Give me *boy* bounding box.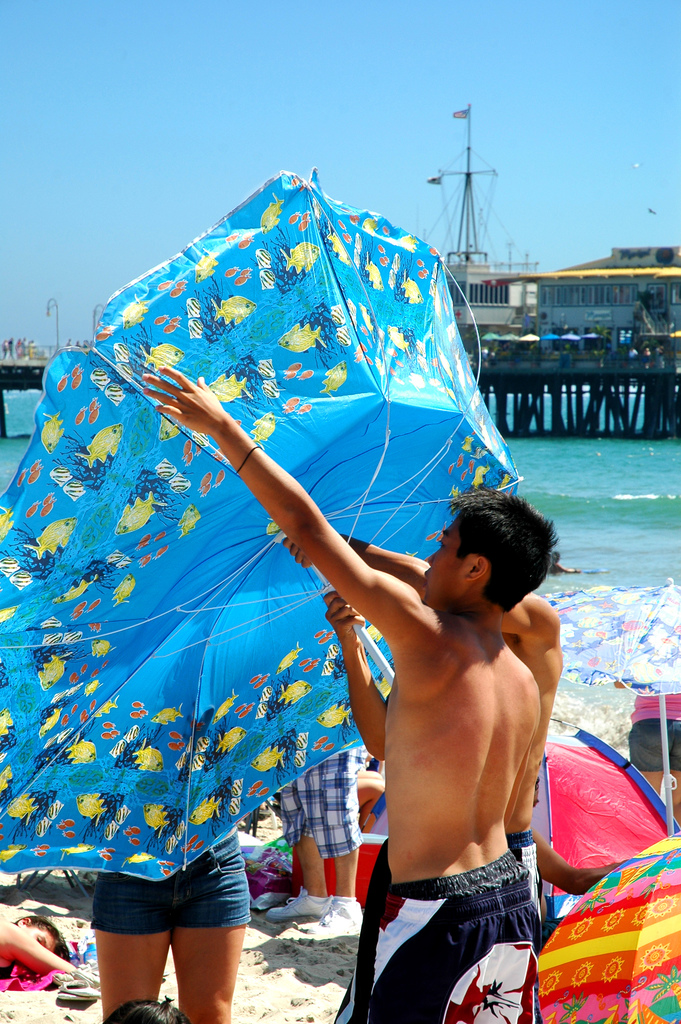
[283, 531, 619, 1023].
